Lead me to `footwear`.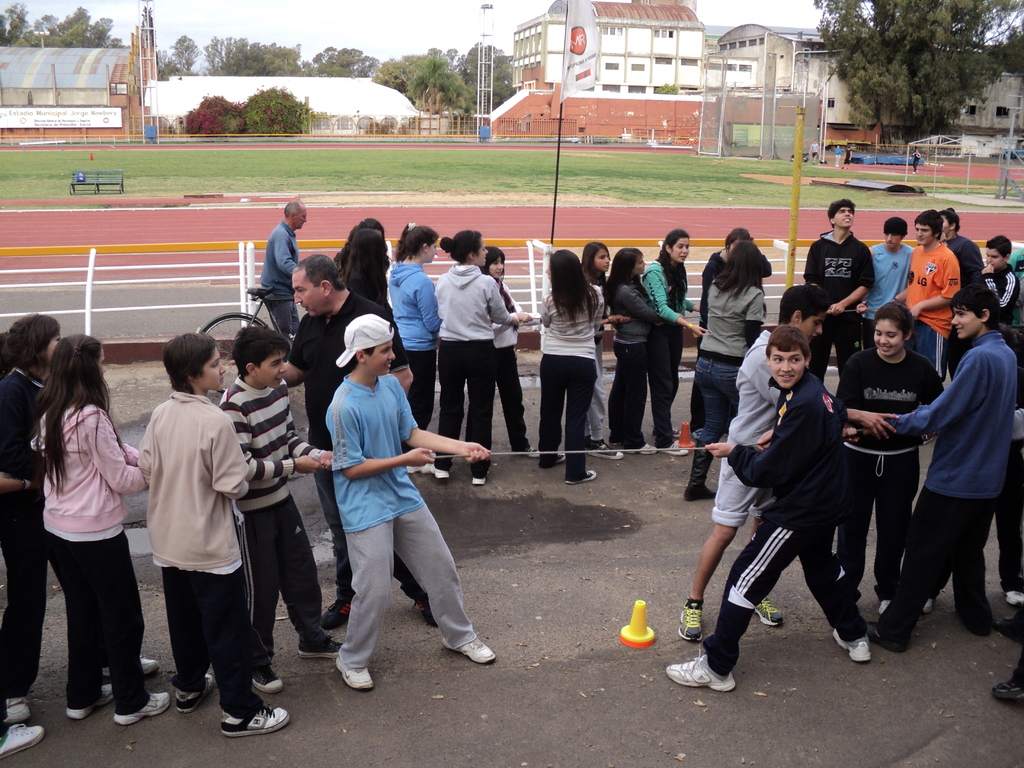
Lead to select_region(426, 463, 448, 479).
